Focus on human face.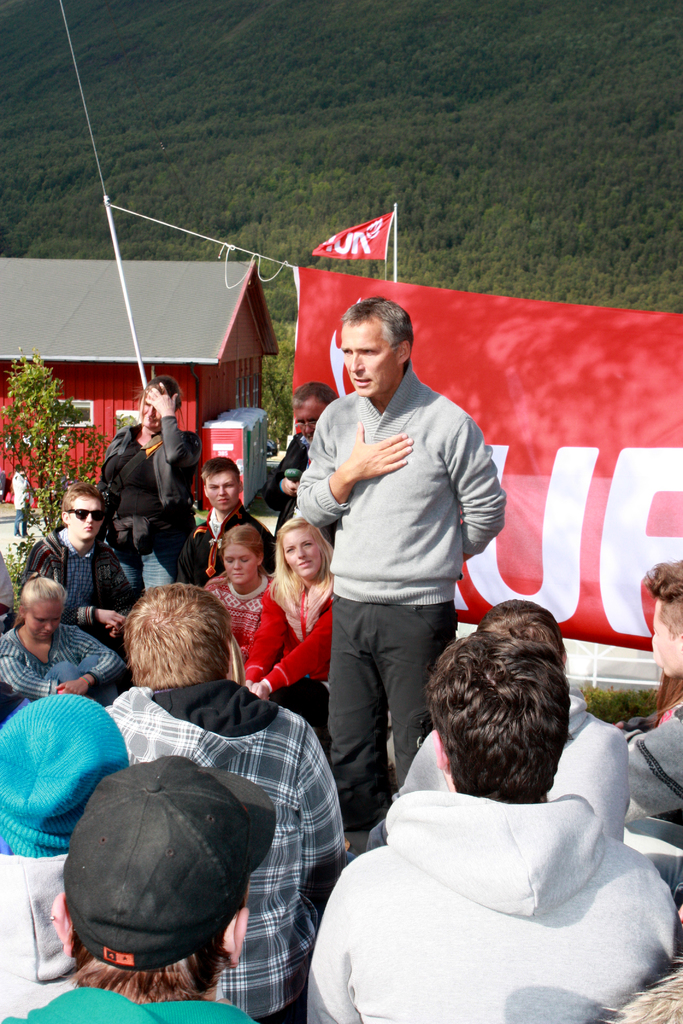
Focused at detection(222, 536, 263, 587).
